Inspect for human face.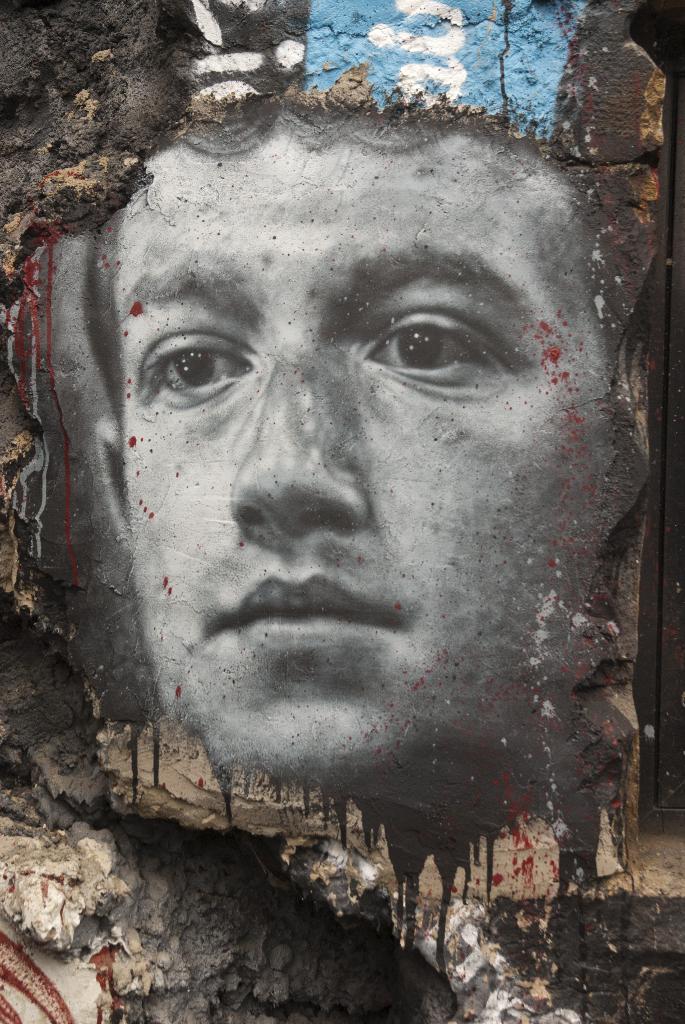
Inspection: <box>114,97,638,783</box>.
